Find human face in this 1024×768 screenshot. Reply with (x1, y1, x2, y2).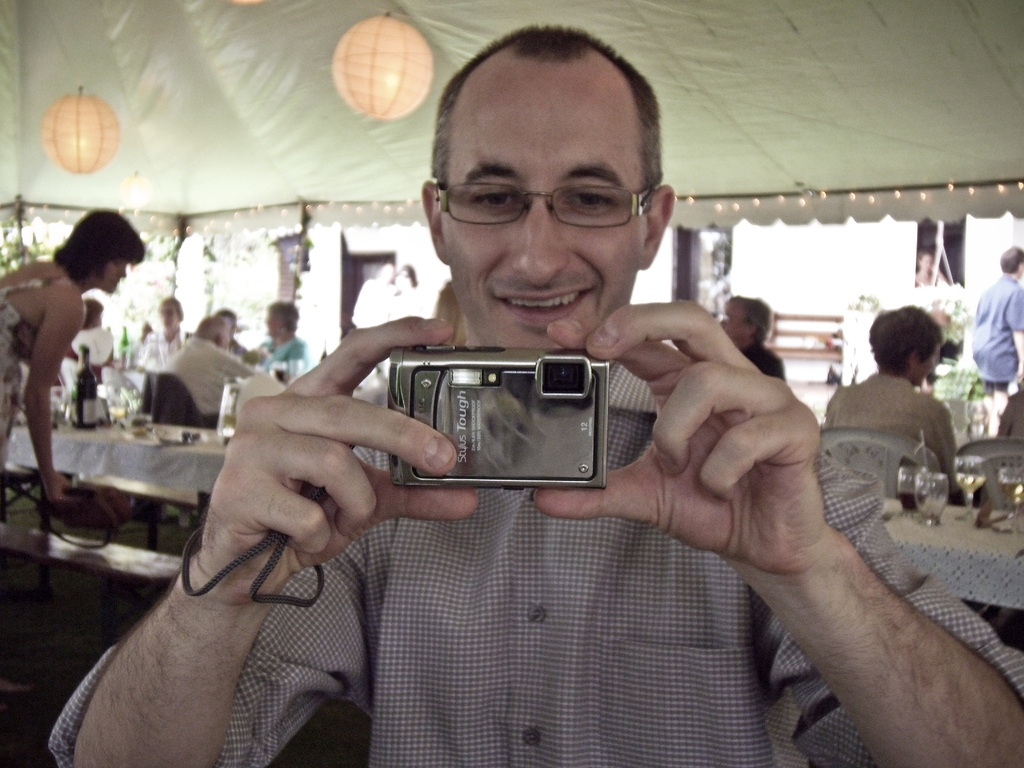
(725, 307, 749, 335).
